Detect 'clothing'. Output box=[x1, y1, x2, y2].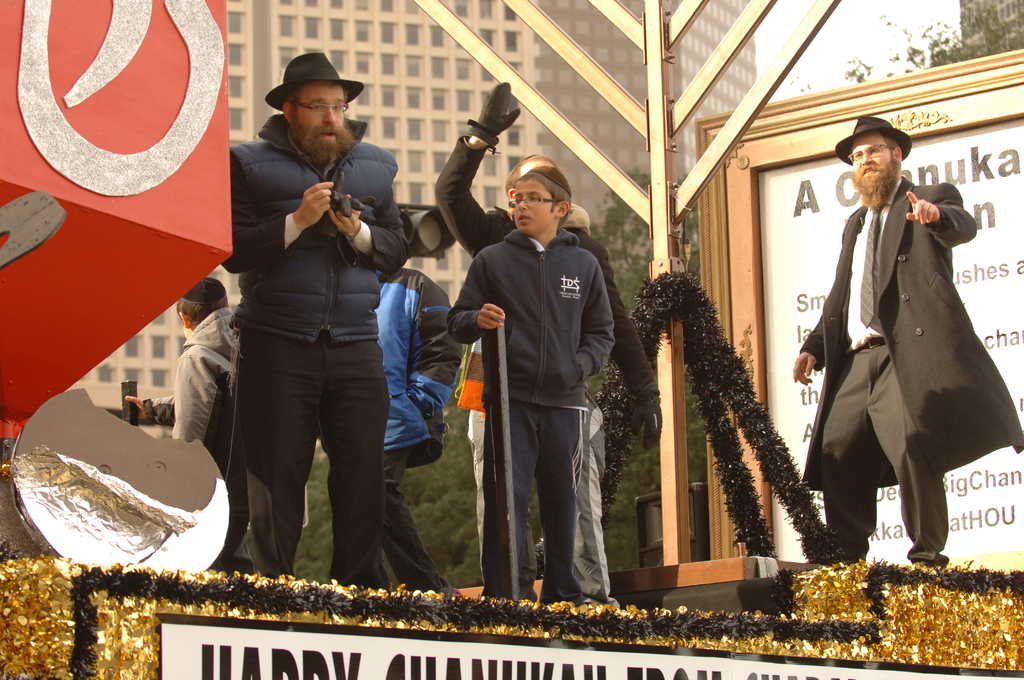
box=[799, 178, 1023, 563].
